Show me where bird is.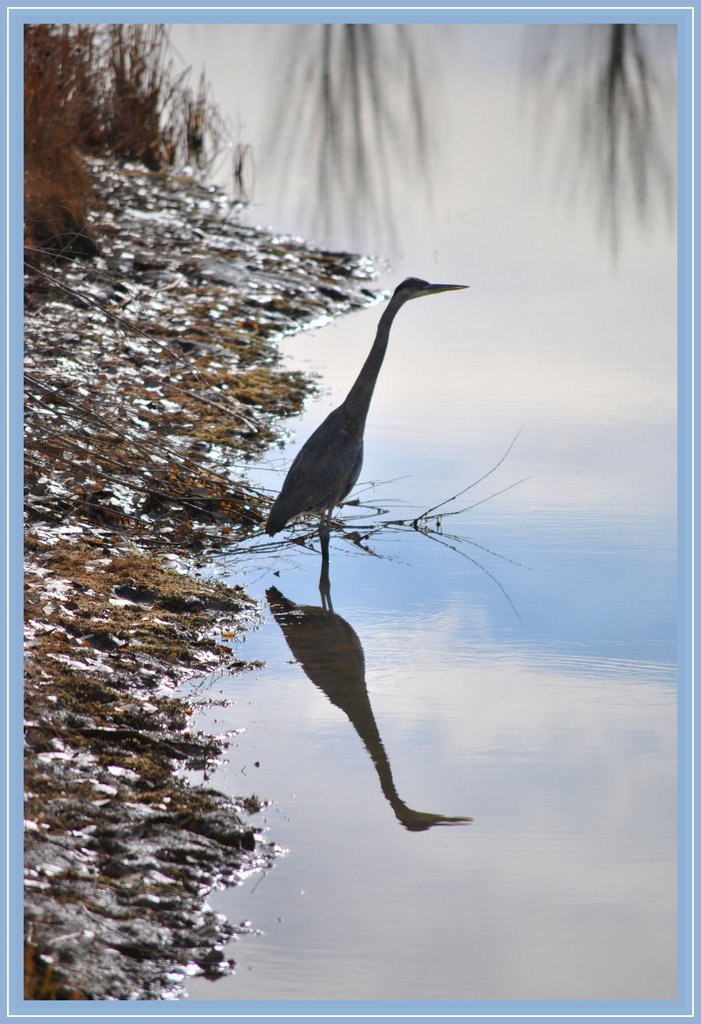
bird is at bbox=[261, 264, 462, 568].
